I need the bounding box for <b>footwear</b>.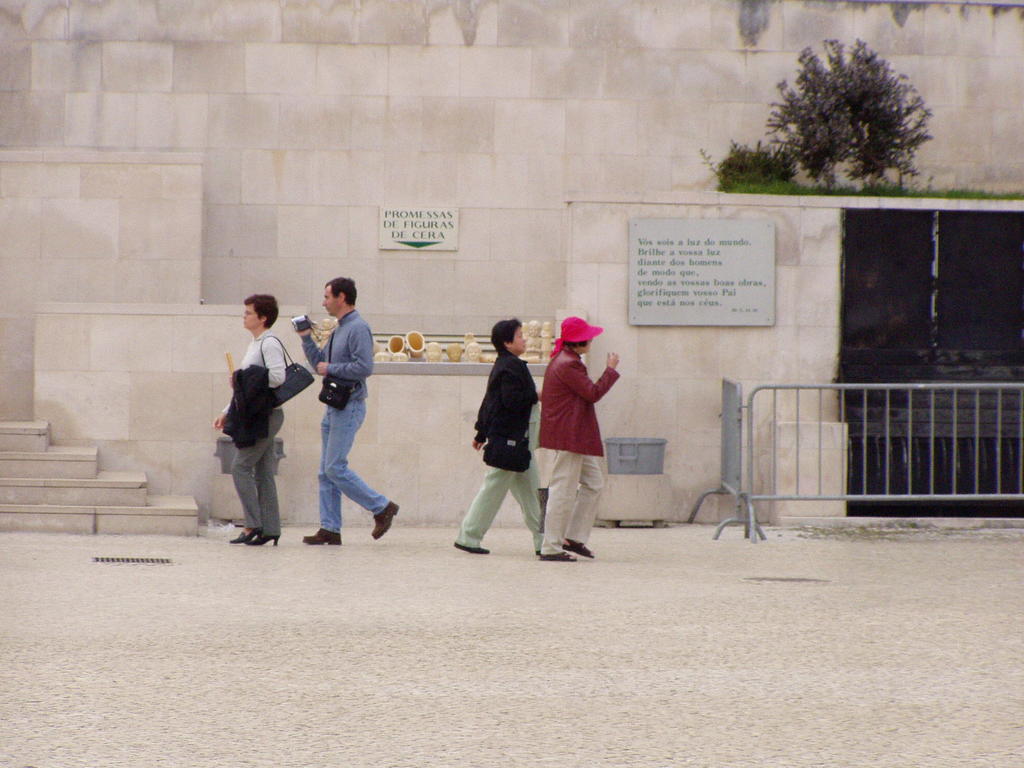
Here it is: Rect(452, 543, 490, 556).
